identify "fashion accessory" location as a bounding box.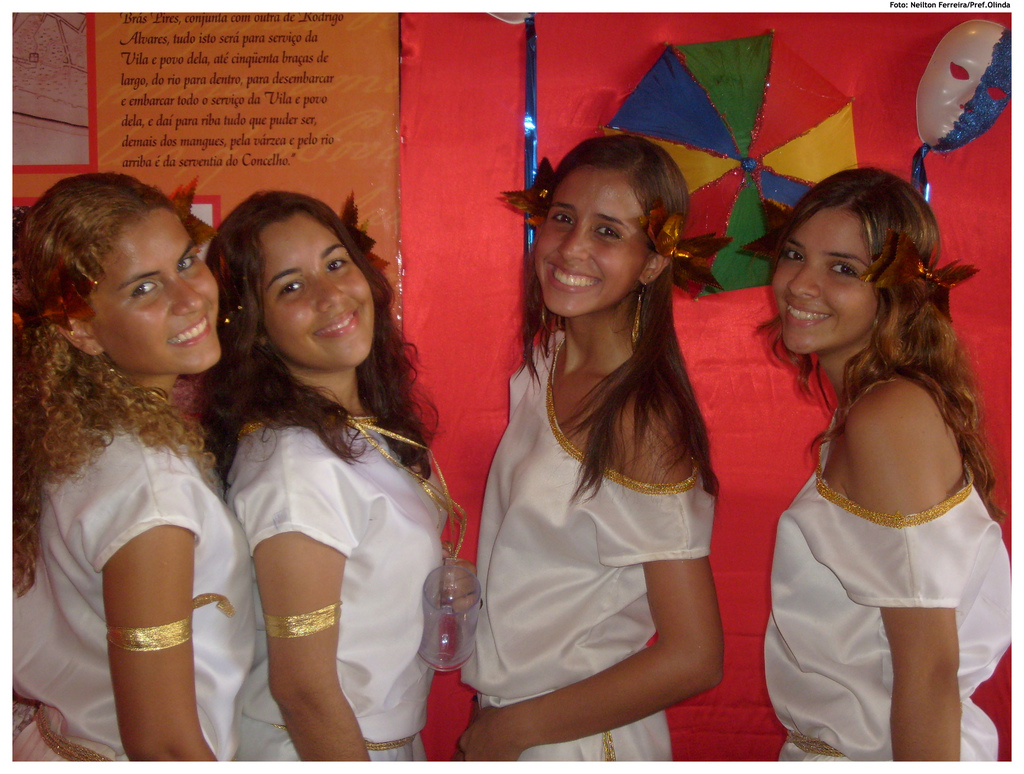
[344,188,391,272].
